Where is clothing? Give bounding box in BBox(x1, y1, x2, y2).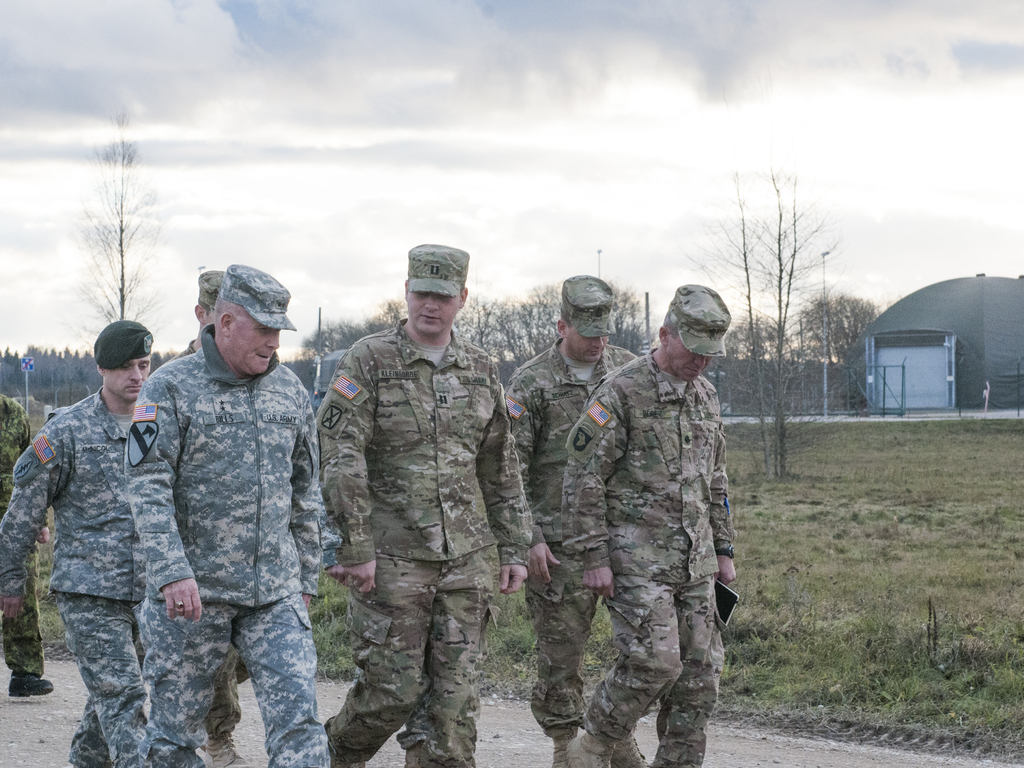
BBox(124, 323, 330, 767).
